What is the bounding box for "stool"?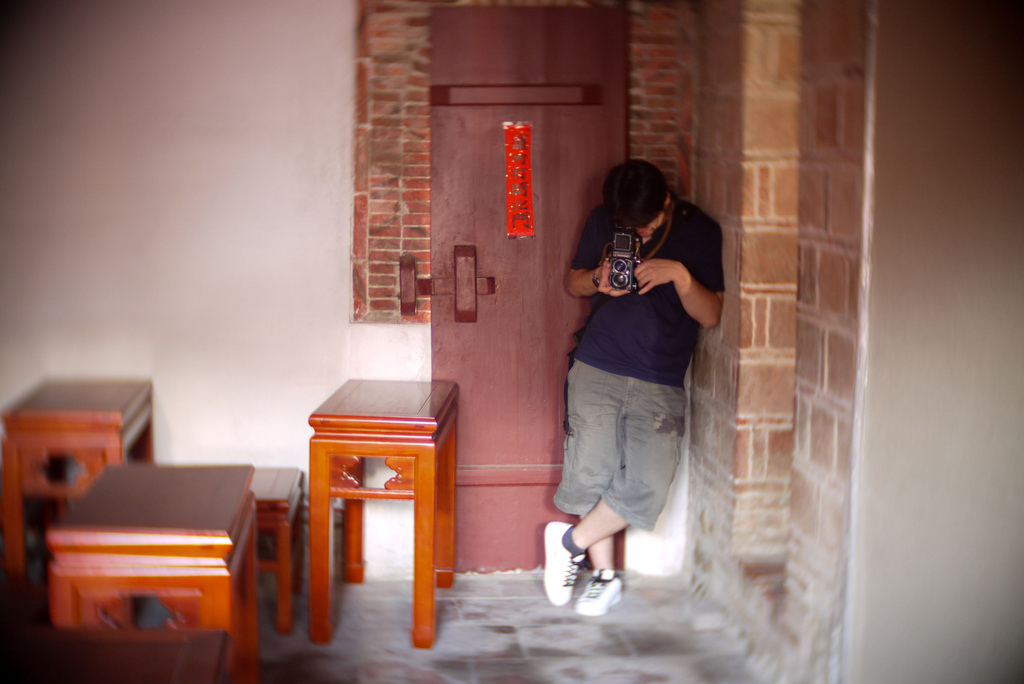
42 459 257 683.
